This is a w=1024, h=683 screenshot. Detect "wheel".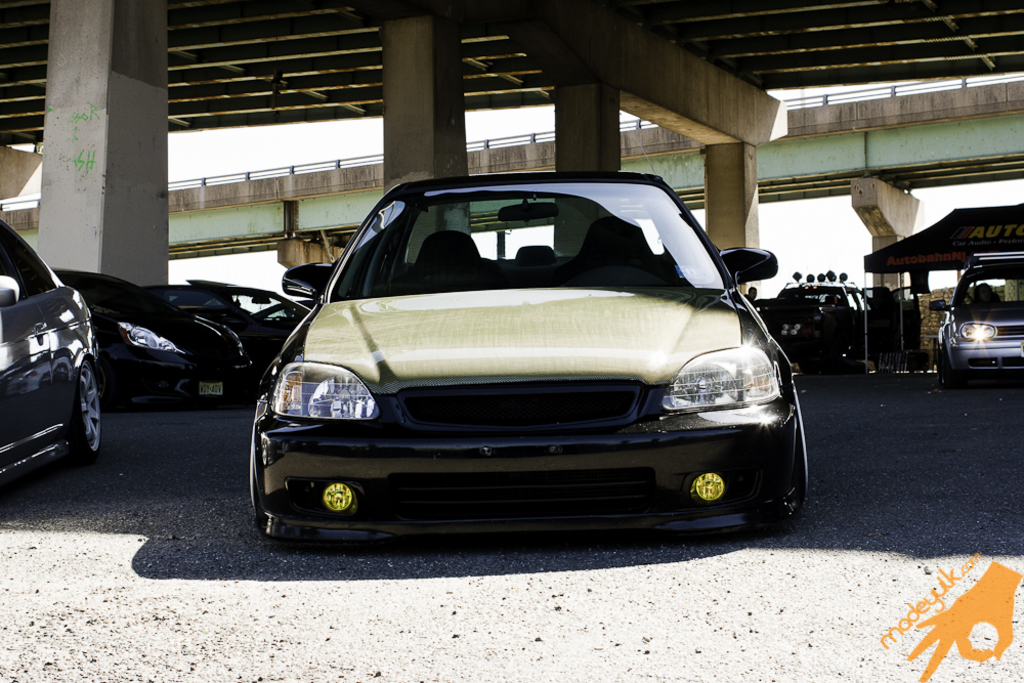
(x1=61, y1=357, x2=106, y2=469).
